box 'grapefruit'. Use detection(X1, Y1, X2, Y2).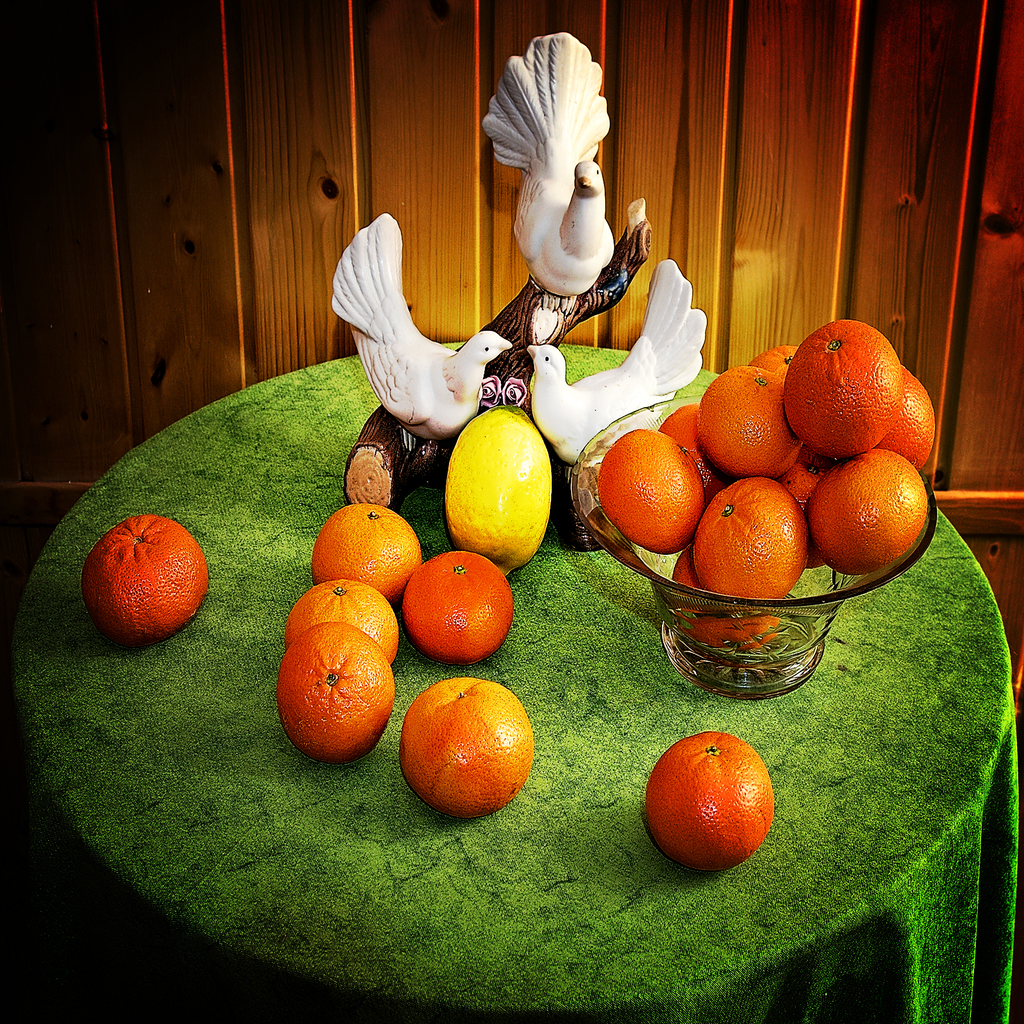
detection(287, 575, 397, 659).
